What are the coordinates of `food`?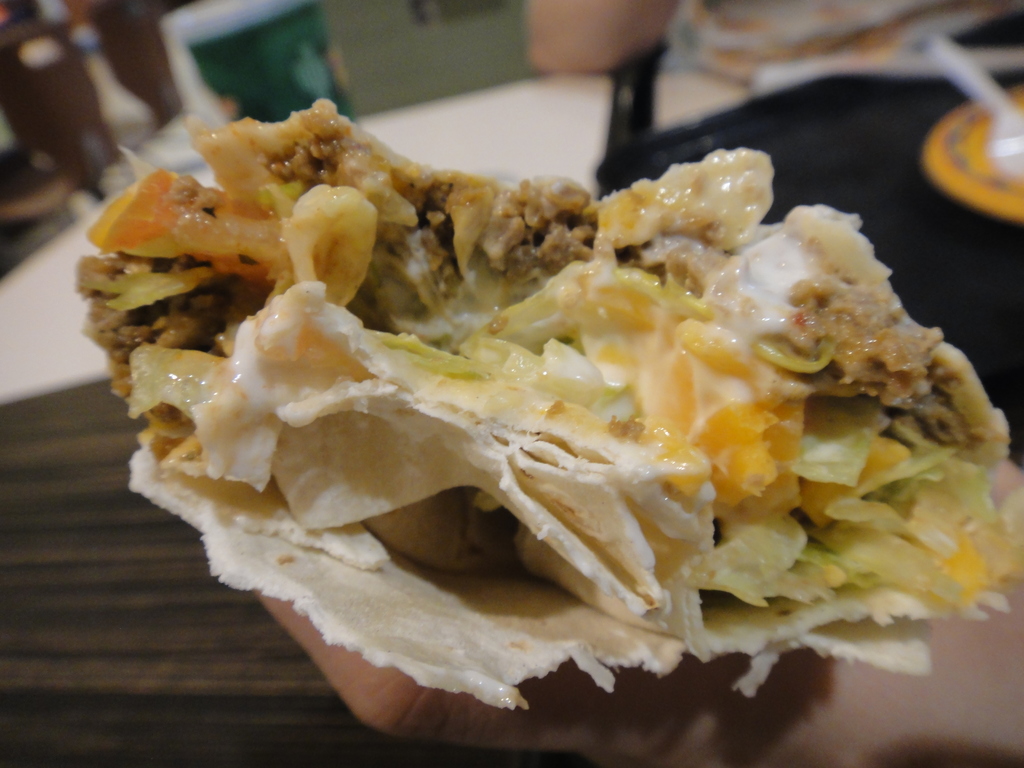
67/86/1023/767.
